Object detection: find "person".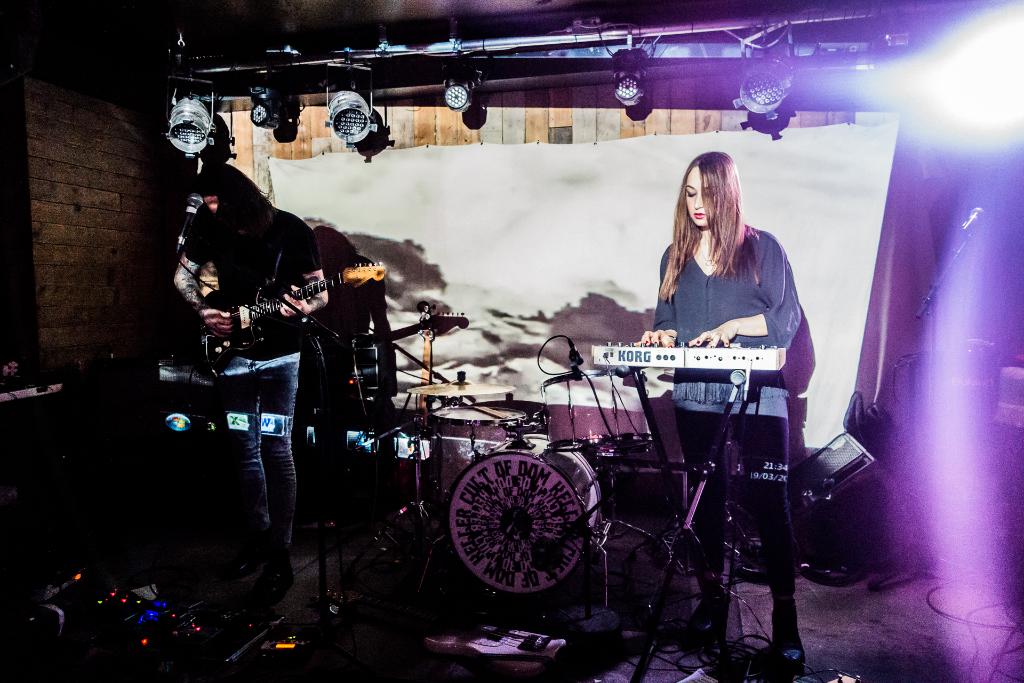
pyautogui.locateOnScreen(171, 167, 333, 602).
